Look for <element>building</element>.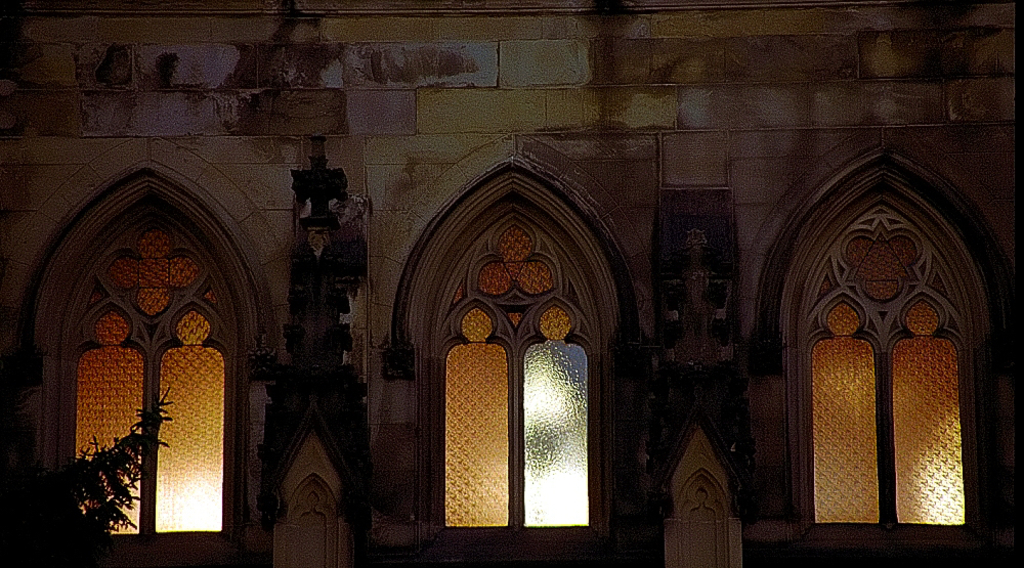
Found: crop(0, 0, 1023, 566).
